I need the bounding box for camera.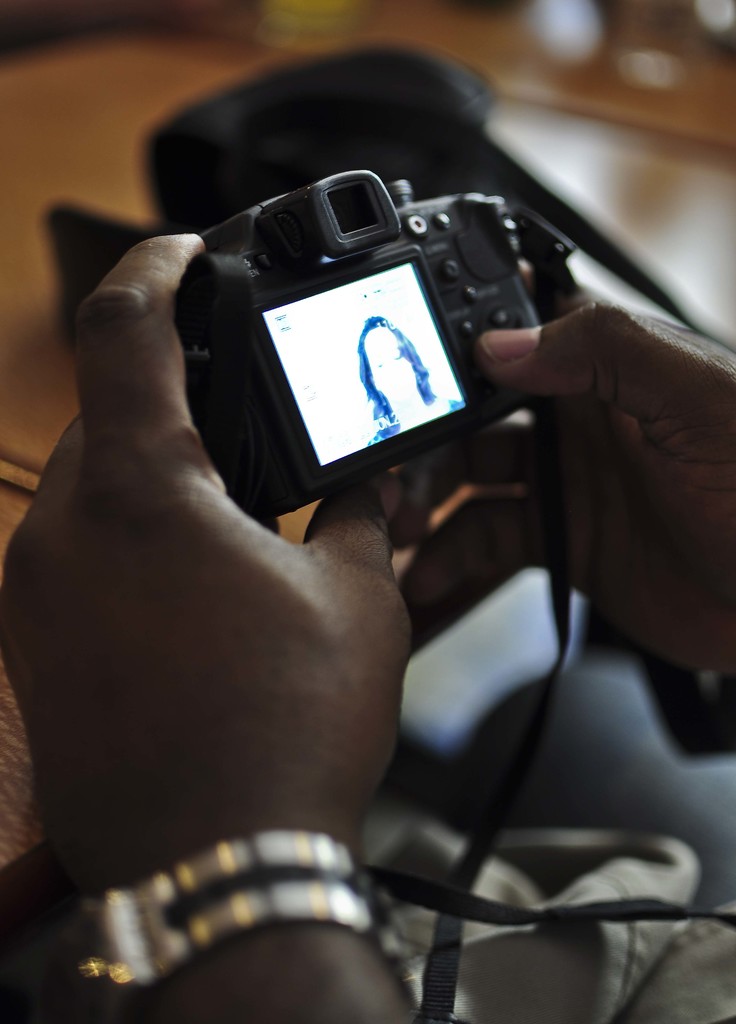
Here it is: box=[175, 161, 541, 522].
